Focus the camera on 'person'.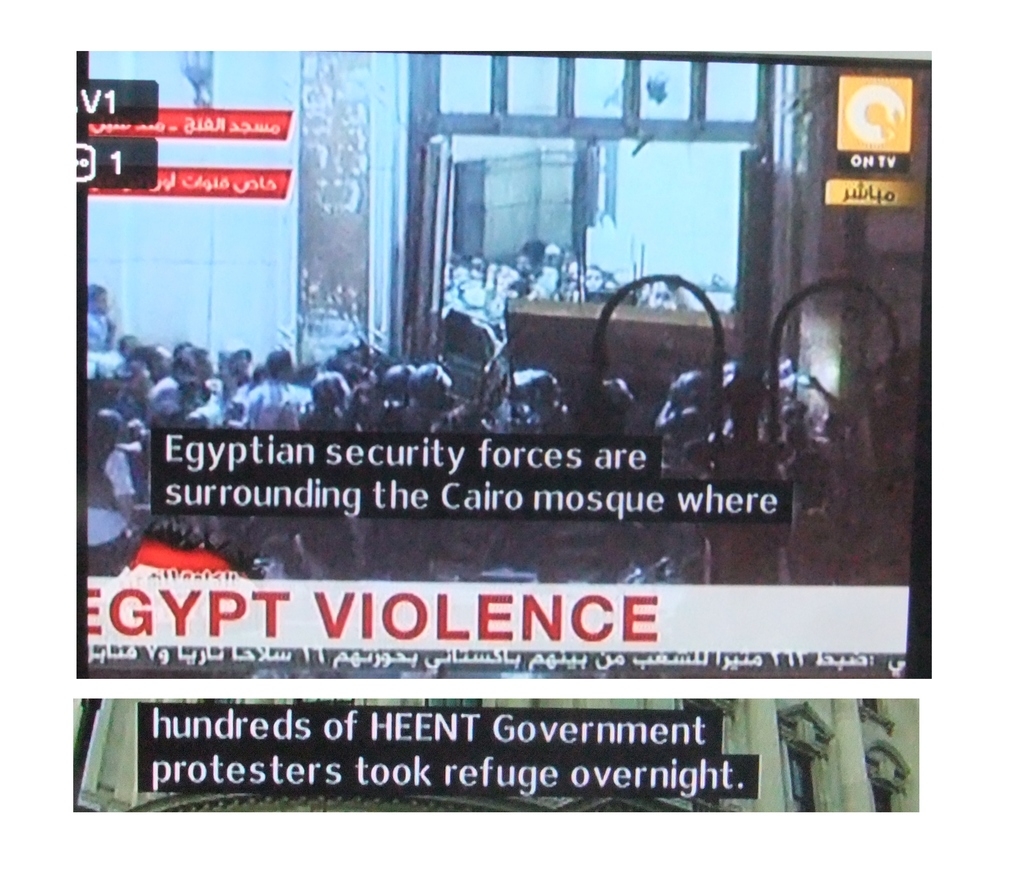
Focus region: l=84, t=283, r=466, b=580.
